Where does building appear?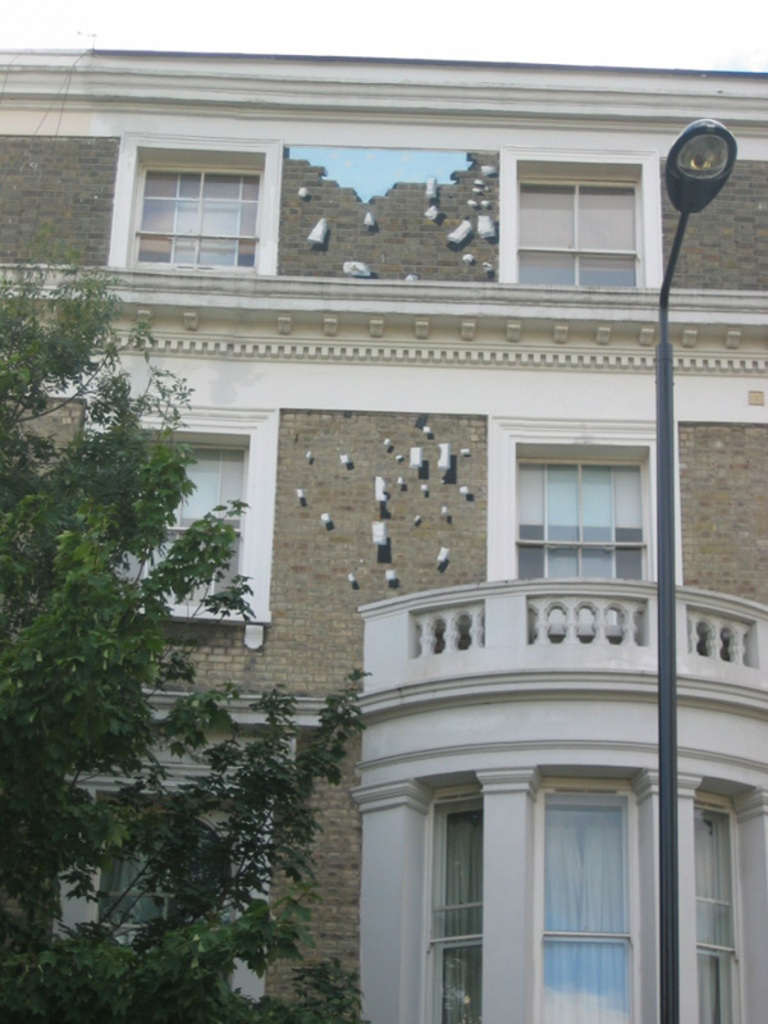
Appears at {"left": 0, "top": 5, "right": 767, "bottom": 1023}.
